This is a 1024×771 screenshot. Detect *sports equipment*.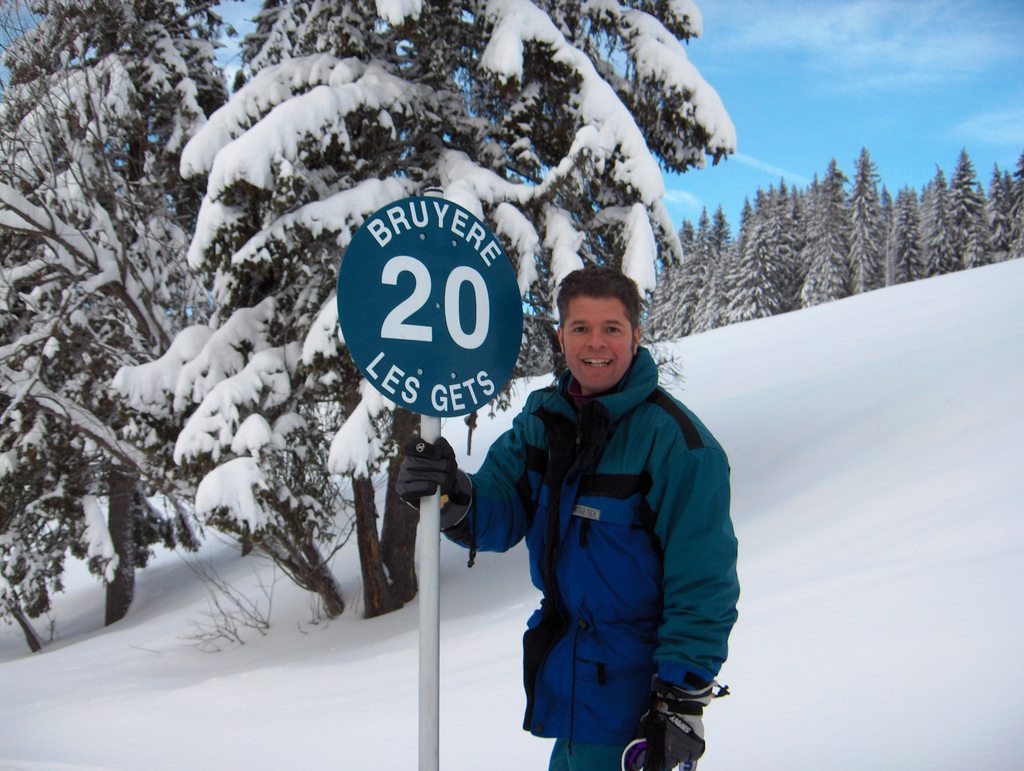
BBox(634, 683, 712, 770).
